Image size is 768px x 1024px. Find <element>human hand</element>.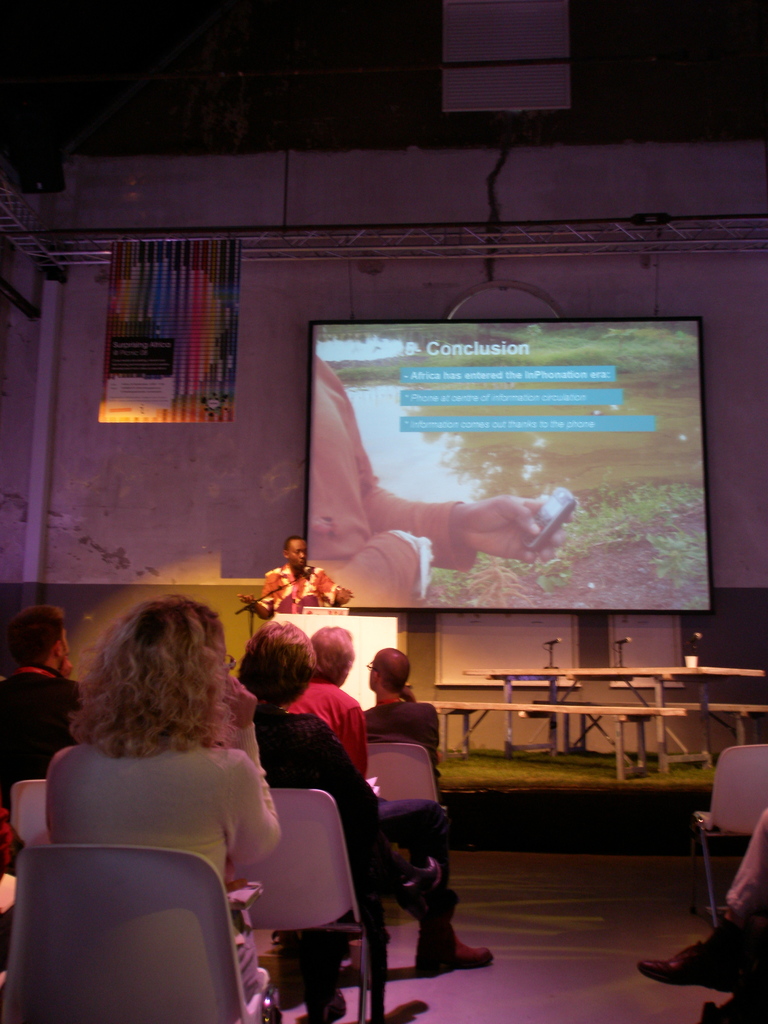
locate(436, 749, 441, 766).
